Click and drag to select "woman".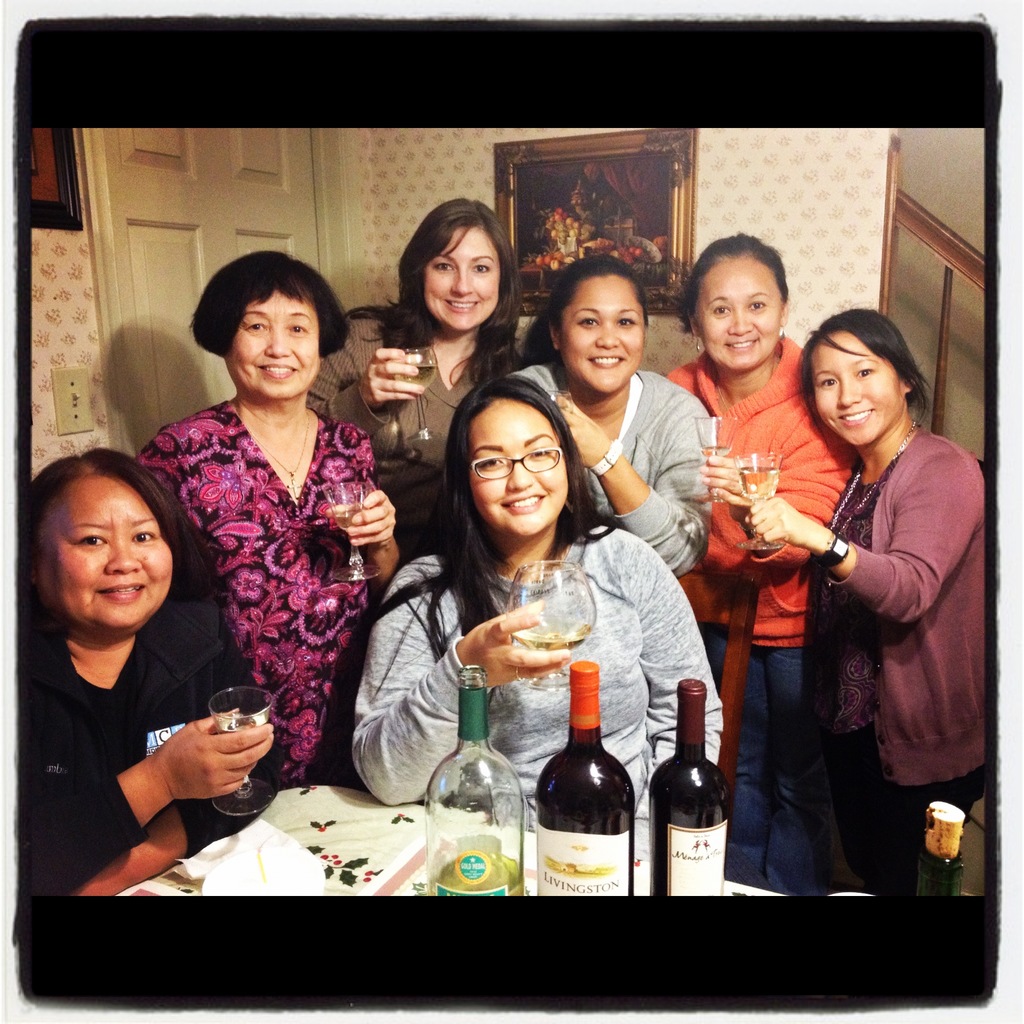
Selection: {"left": 11, "top": 445, "right": 270, "bottom": 901}.
